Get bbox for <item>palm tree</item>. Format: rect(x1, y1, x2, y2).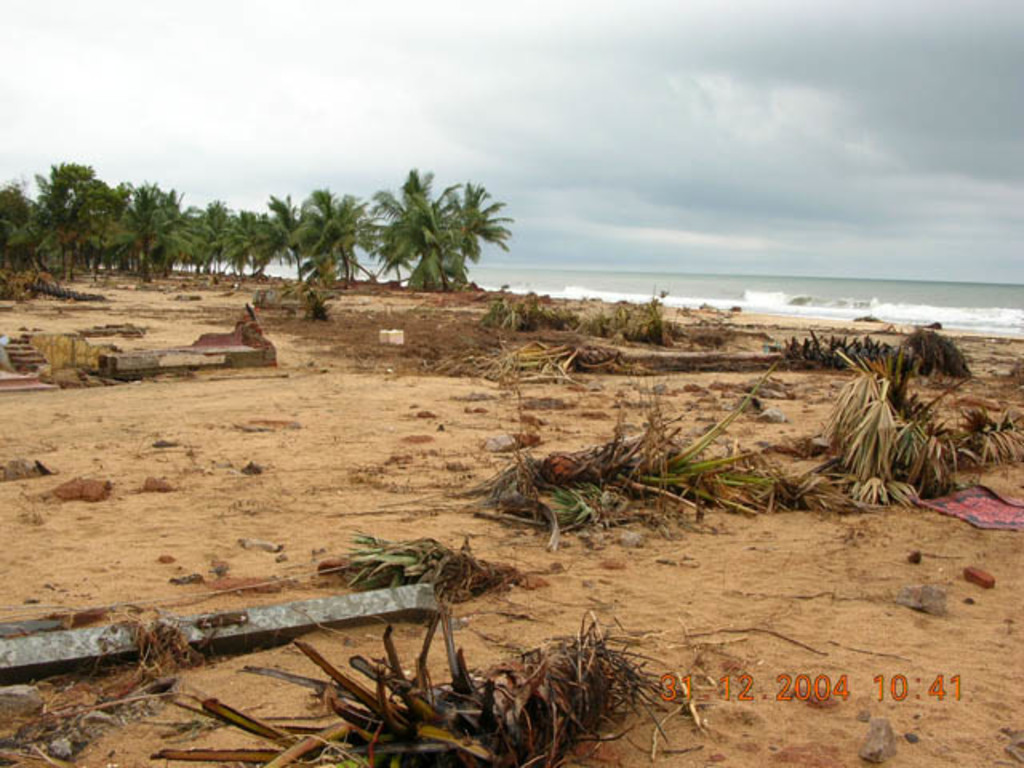
rect(152, 197, 194, 277).
